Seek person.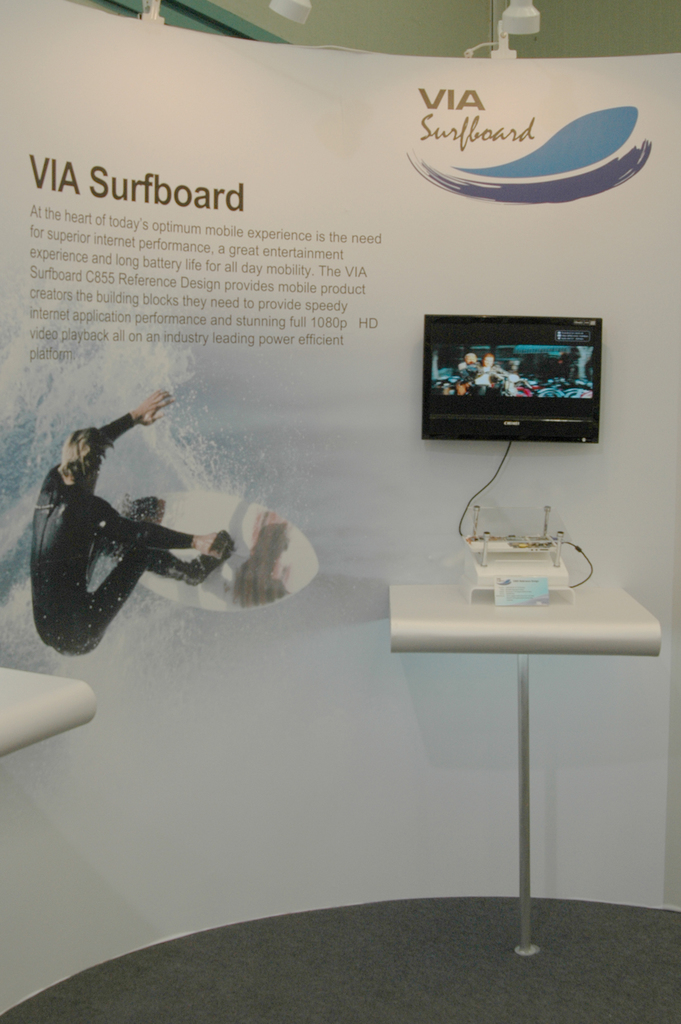
BBox(26, 367, 247, 659).
